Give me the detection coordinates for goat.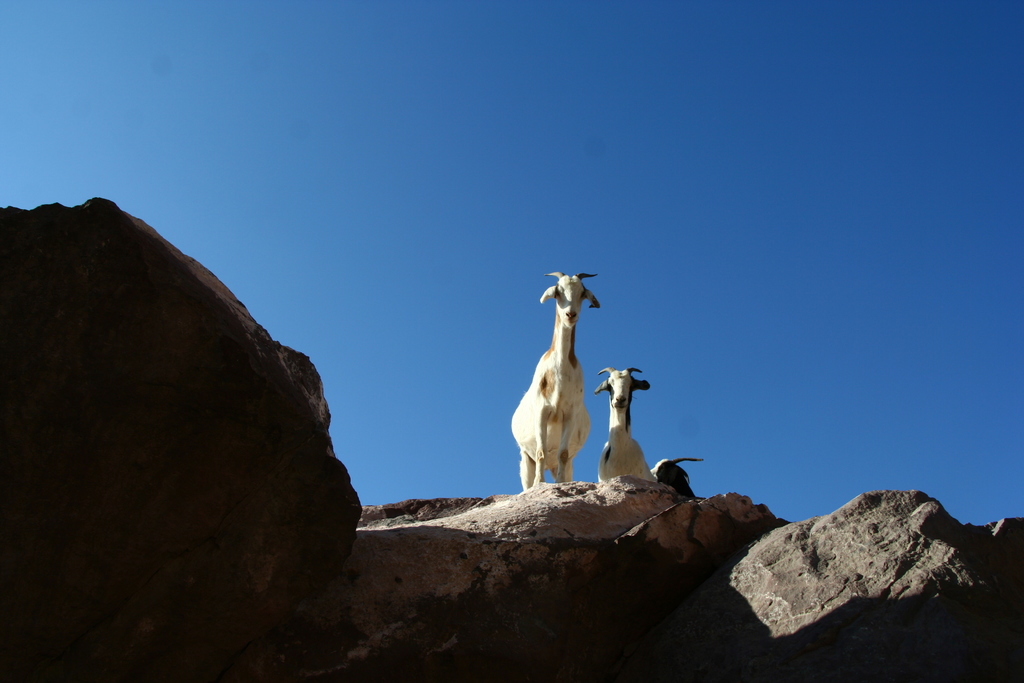
510, 276, 603, 495.
